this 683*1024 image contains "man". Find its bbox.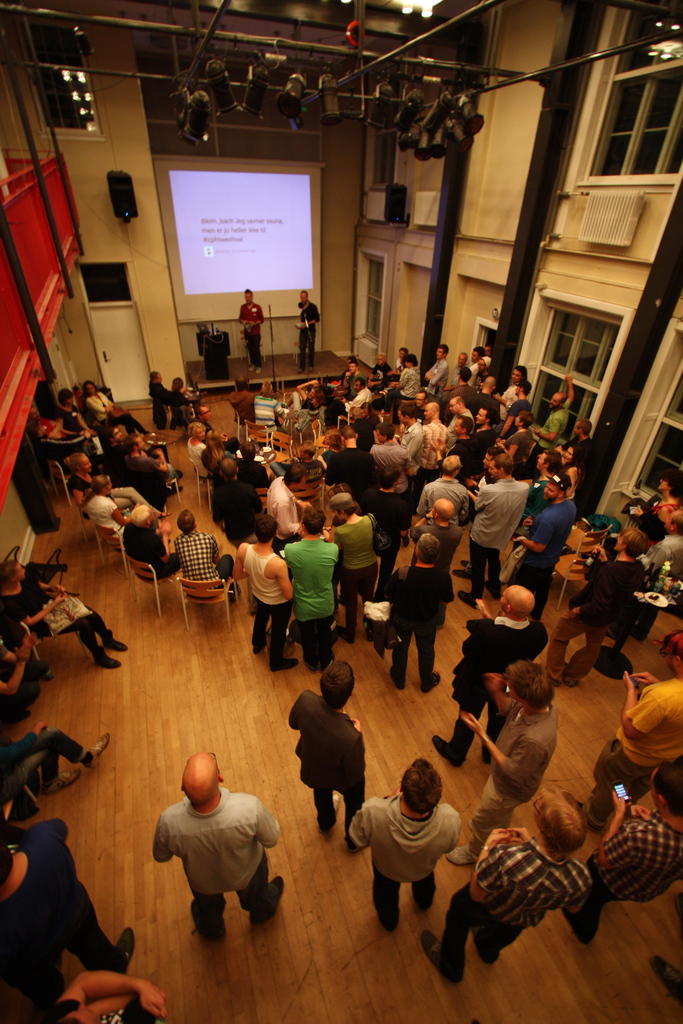
bbox=[292, 290, 320, 371].
